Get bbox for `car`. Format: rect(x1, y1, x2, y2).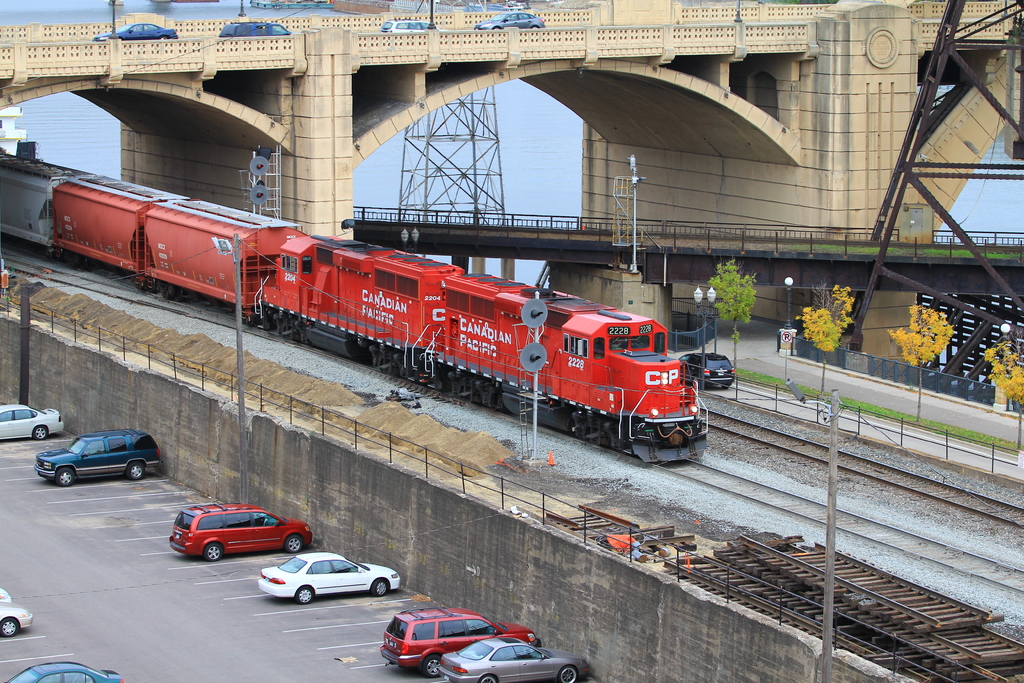
rect(439, 636, 586, 682).
